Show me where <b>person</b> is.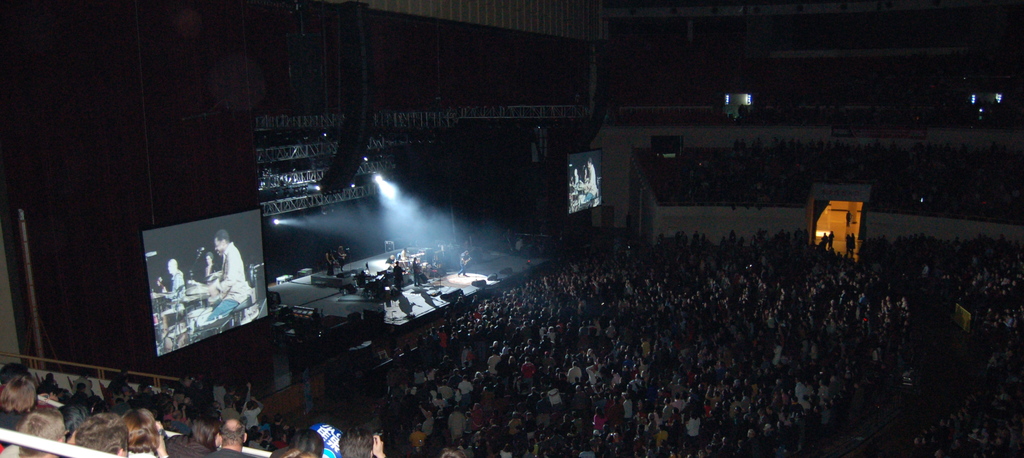
<b>person</b> is at 158:256:182:337.
